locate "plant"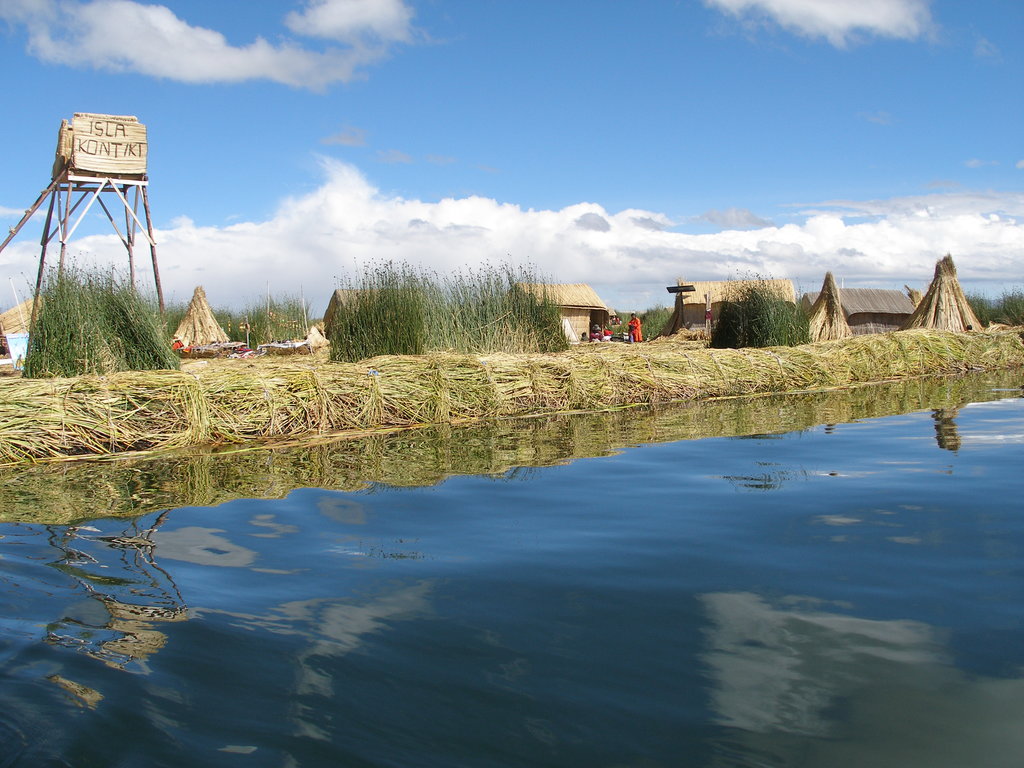
330 264 561 365
